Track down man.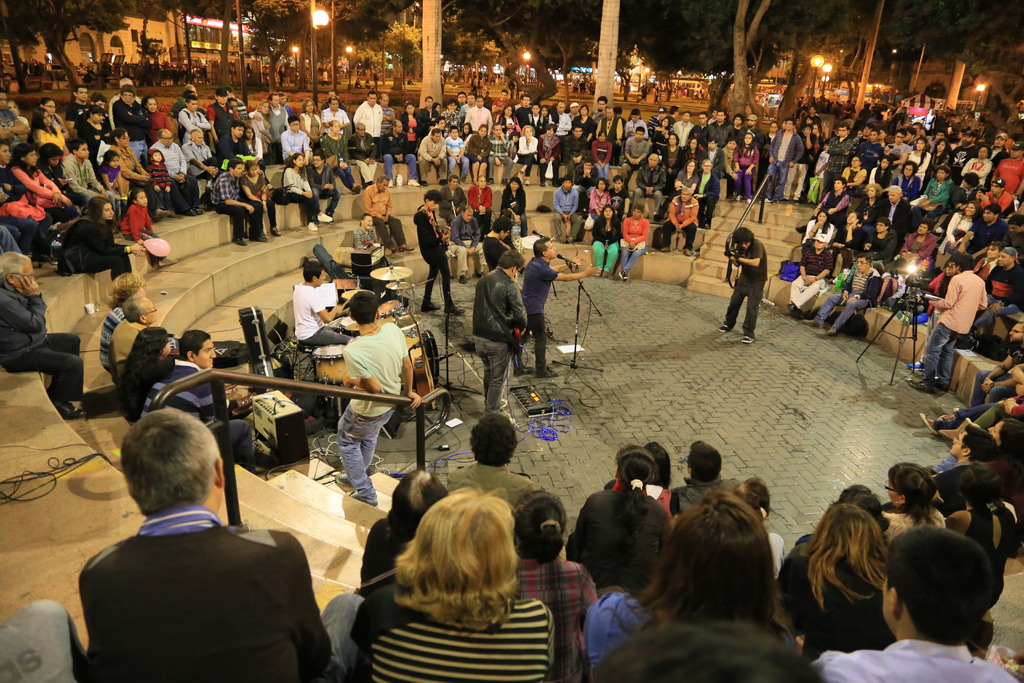
Tracked to bbox(819, 120, 860, 193).
